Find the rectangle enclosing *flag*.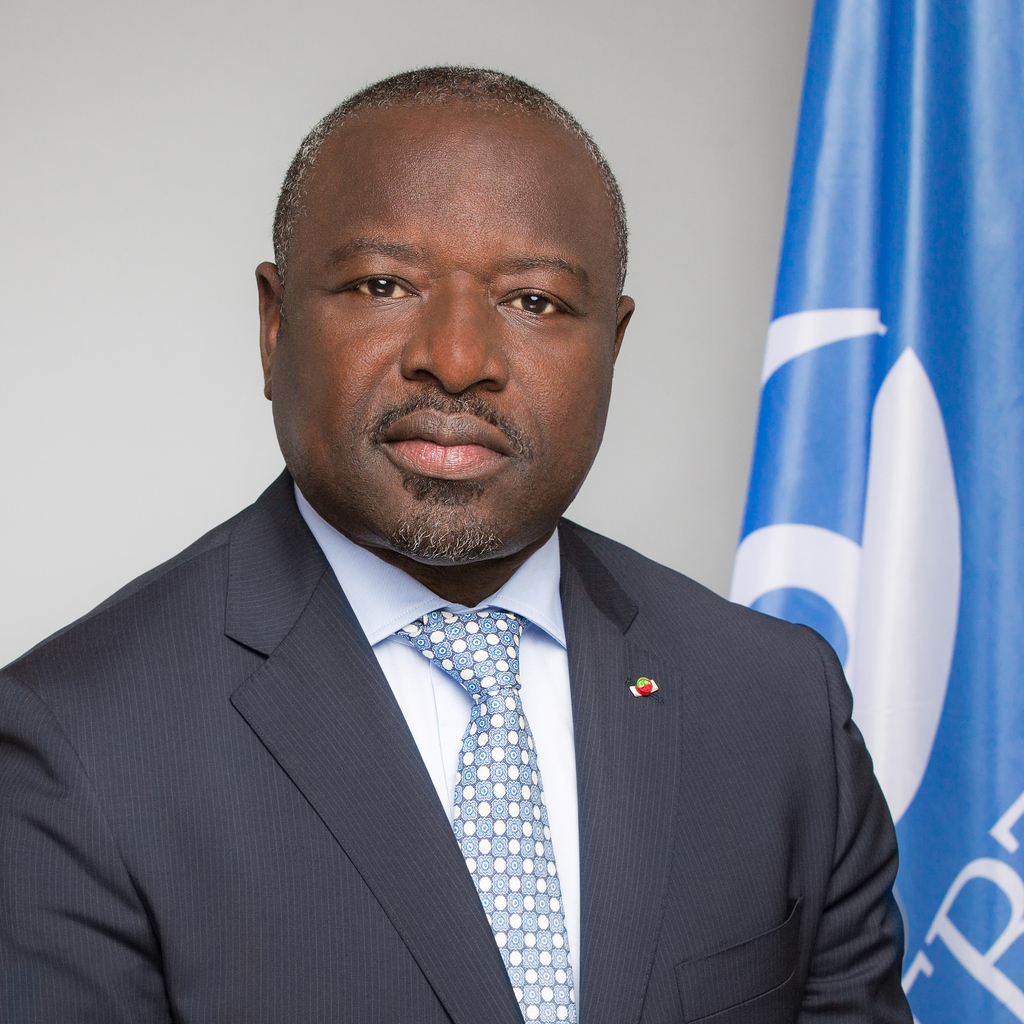
[left=732, top=0, right=1023, bottom=1023].
